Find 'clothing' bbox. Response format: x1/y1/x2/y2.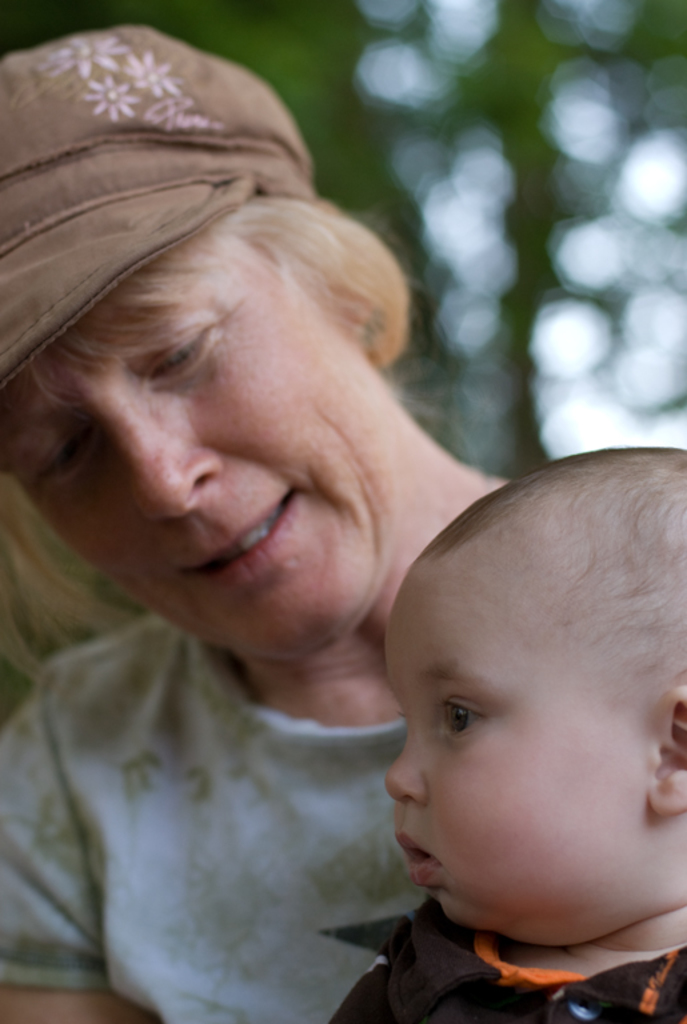
13/551/468/1007.
